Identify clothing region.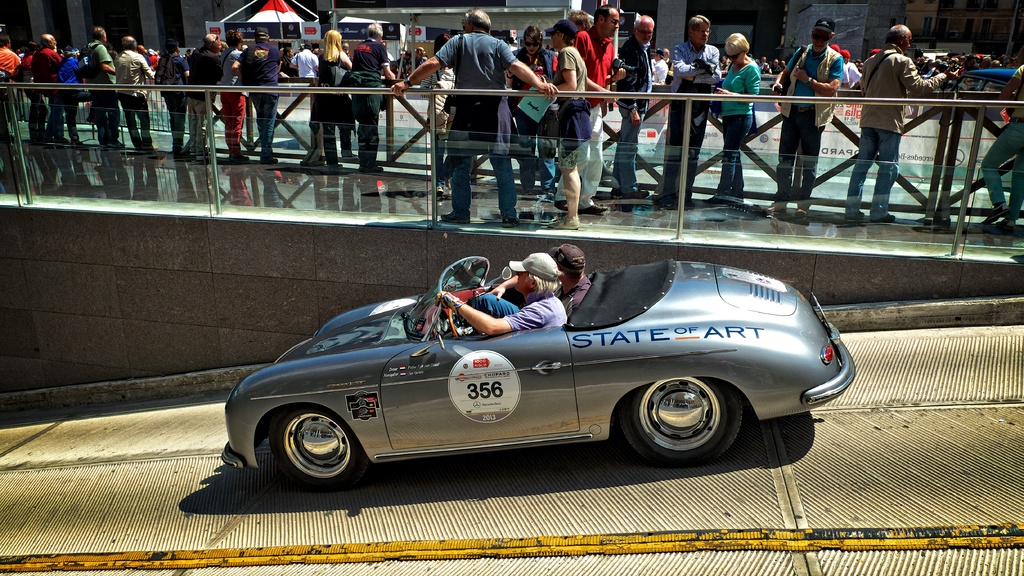
Region: l=717, t=62, r=753, b=229.
